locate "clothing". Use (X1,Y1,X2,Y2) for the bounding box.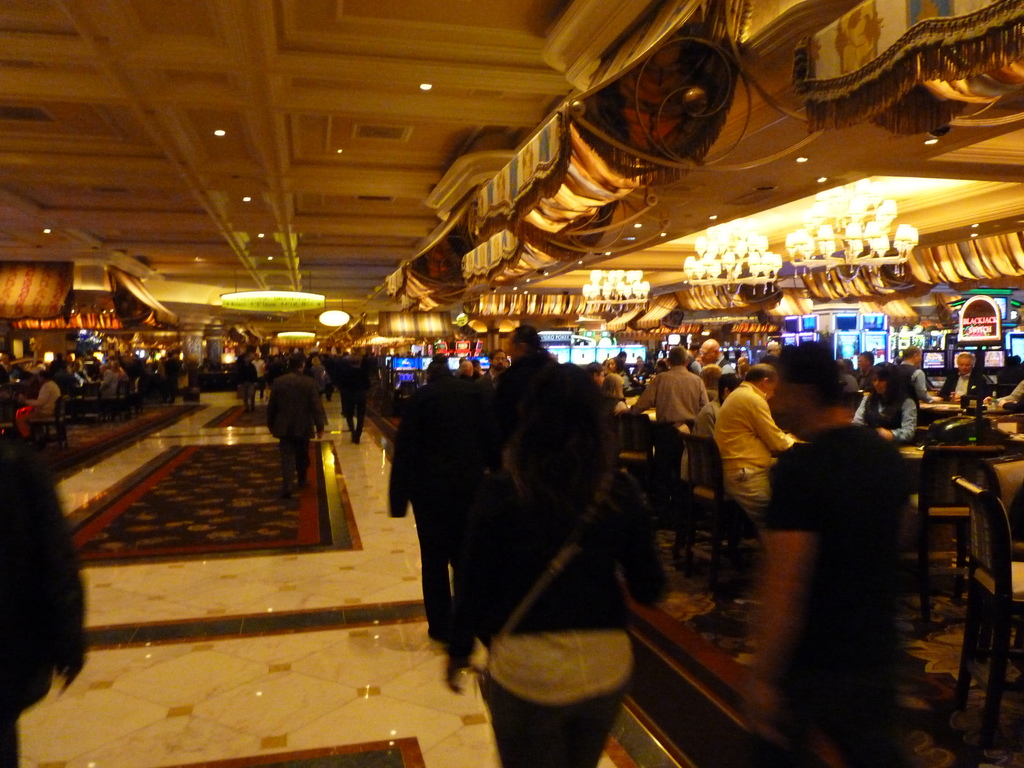
(483,352,619,456).
